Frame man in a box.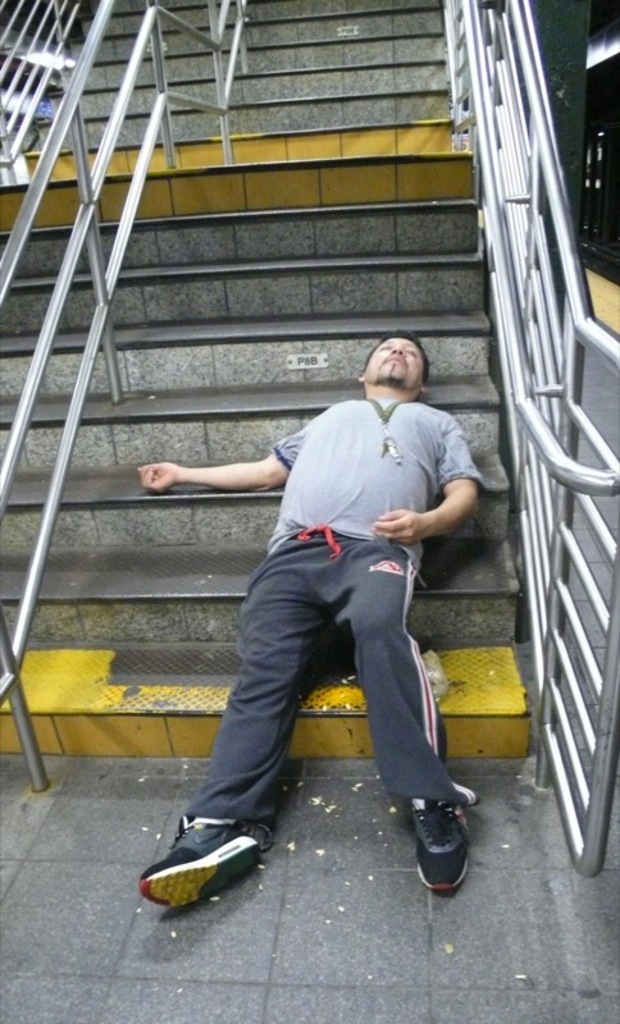
x1=161, y1=305, x2=487, y2=919.
